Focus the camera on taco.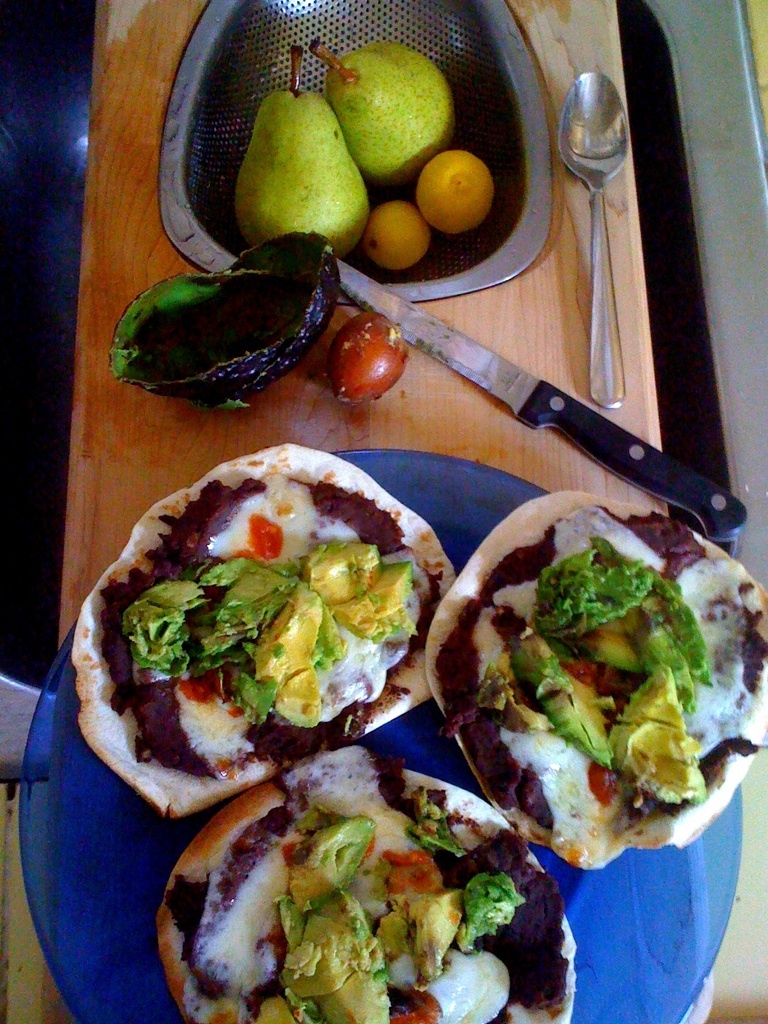
Focus region: {"x1": 74, "y1": 464, "x2": 461, "y2": 803}.
